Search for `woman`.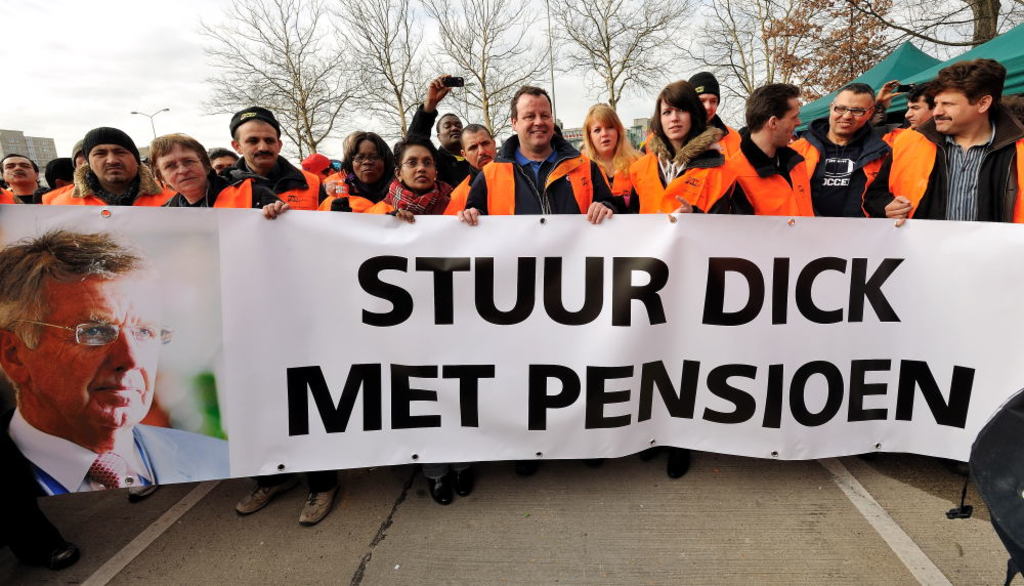
Found at bbox=[332, 132, 394, 216].
